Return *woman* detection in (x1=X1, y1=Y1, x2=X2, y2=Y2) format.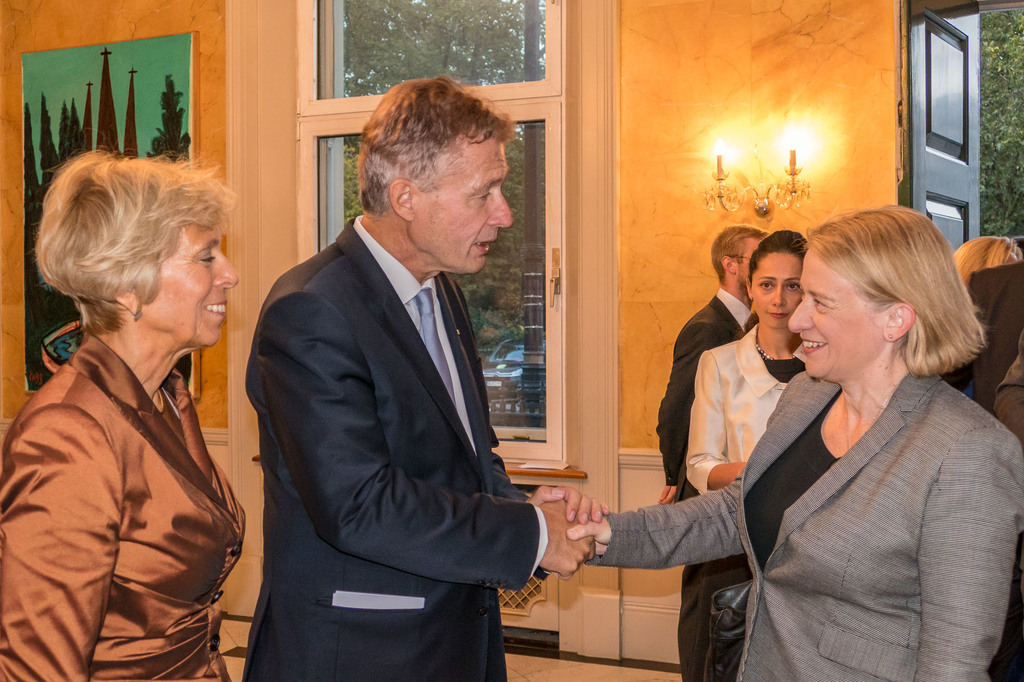
(x1=563, y1=204, x2=1023, y2=681).
